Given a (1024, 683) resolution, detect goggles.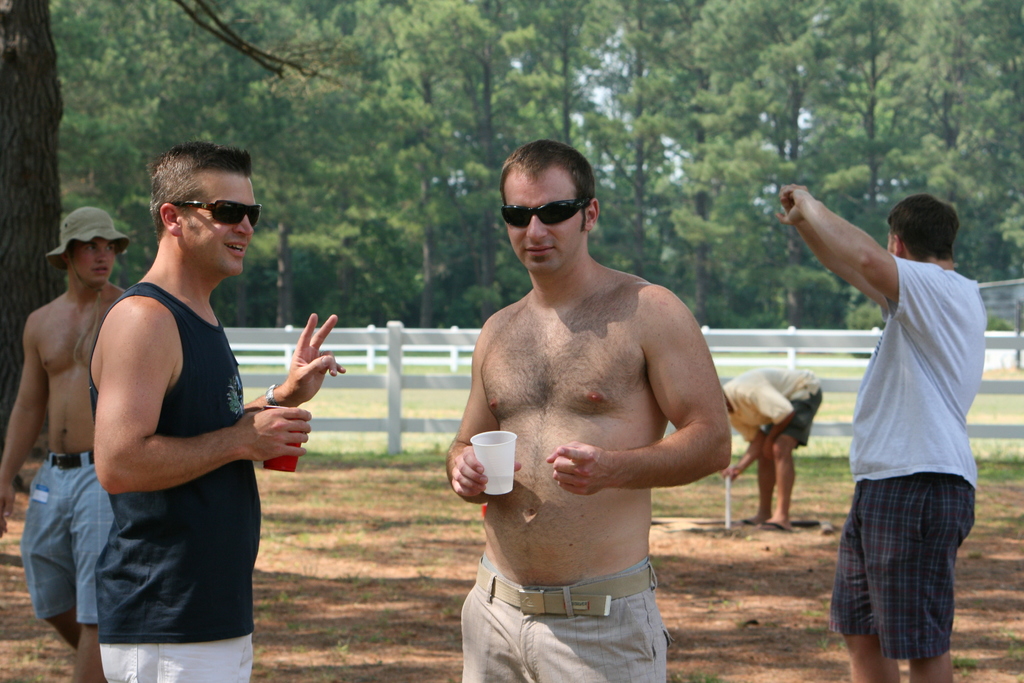
[x1=170, y1=196, x2=262, y2=229].
